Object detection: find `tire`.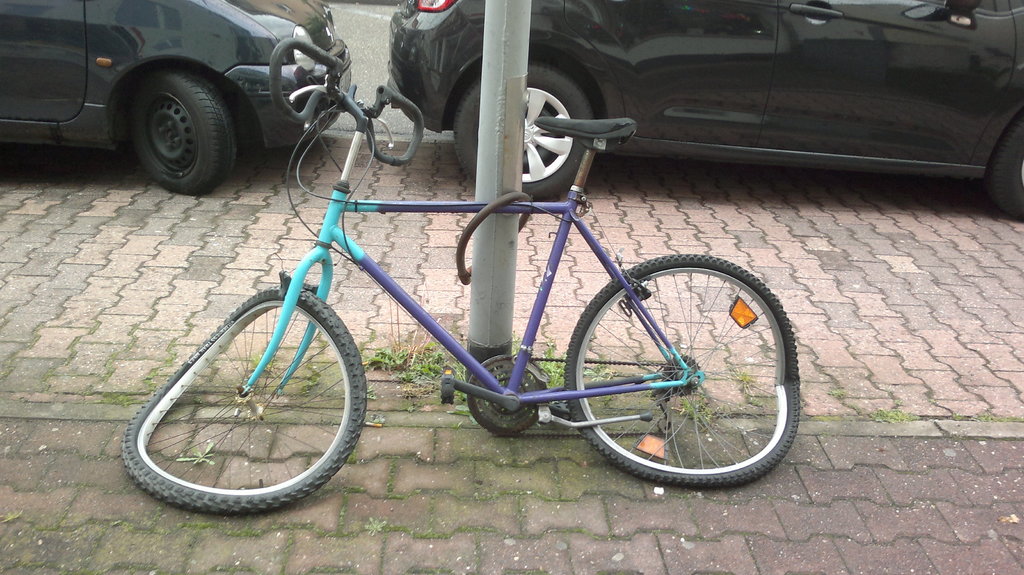
rect(448, 61, 598, 197).
